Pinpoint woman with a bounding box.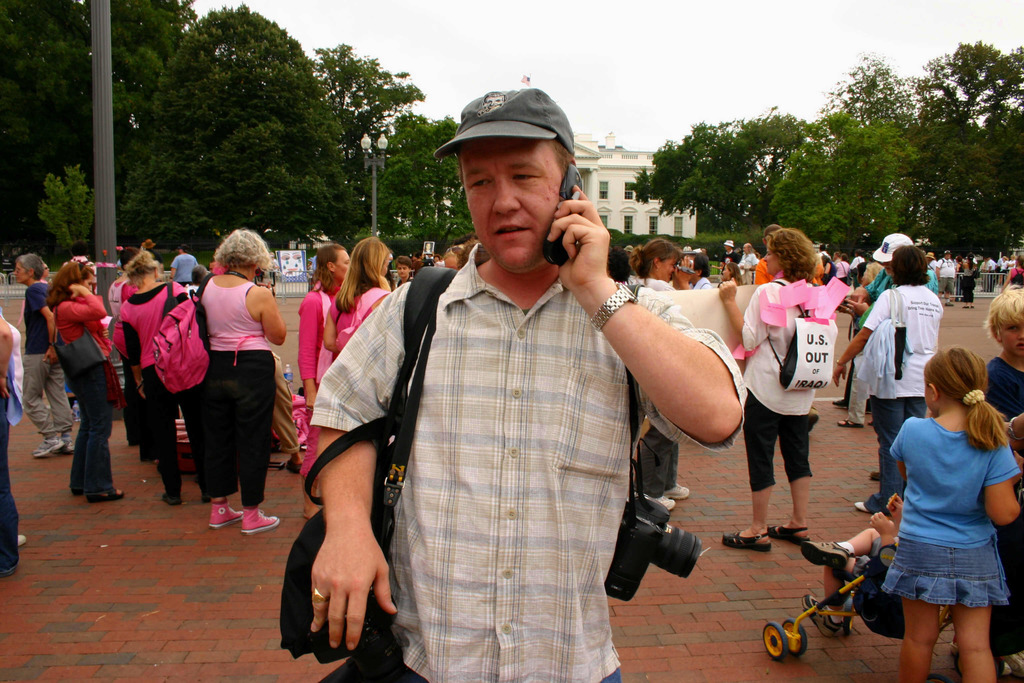
bbox=[293, 243, 358, 526].
